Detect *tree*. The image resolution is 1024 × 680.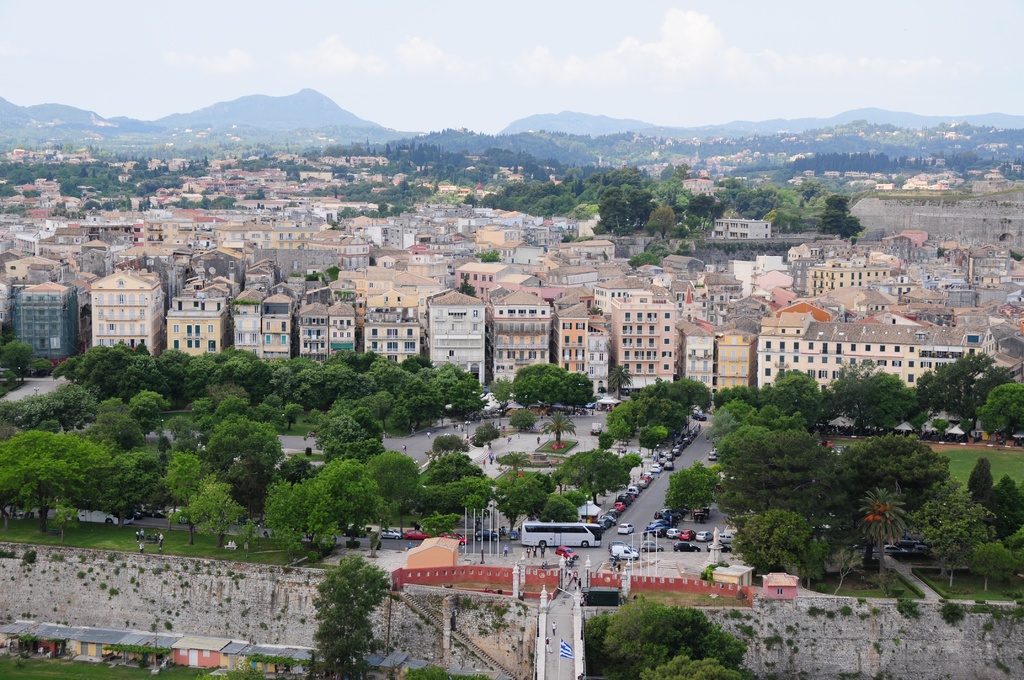
<region>511, 364, 569, 386</region>.
